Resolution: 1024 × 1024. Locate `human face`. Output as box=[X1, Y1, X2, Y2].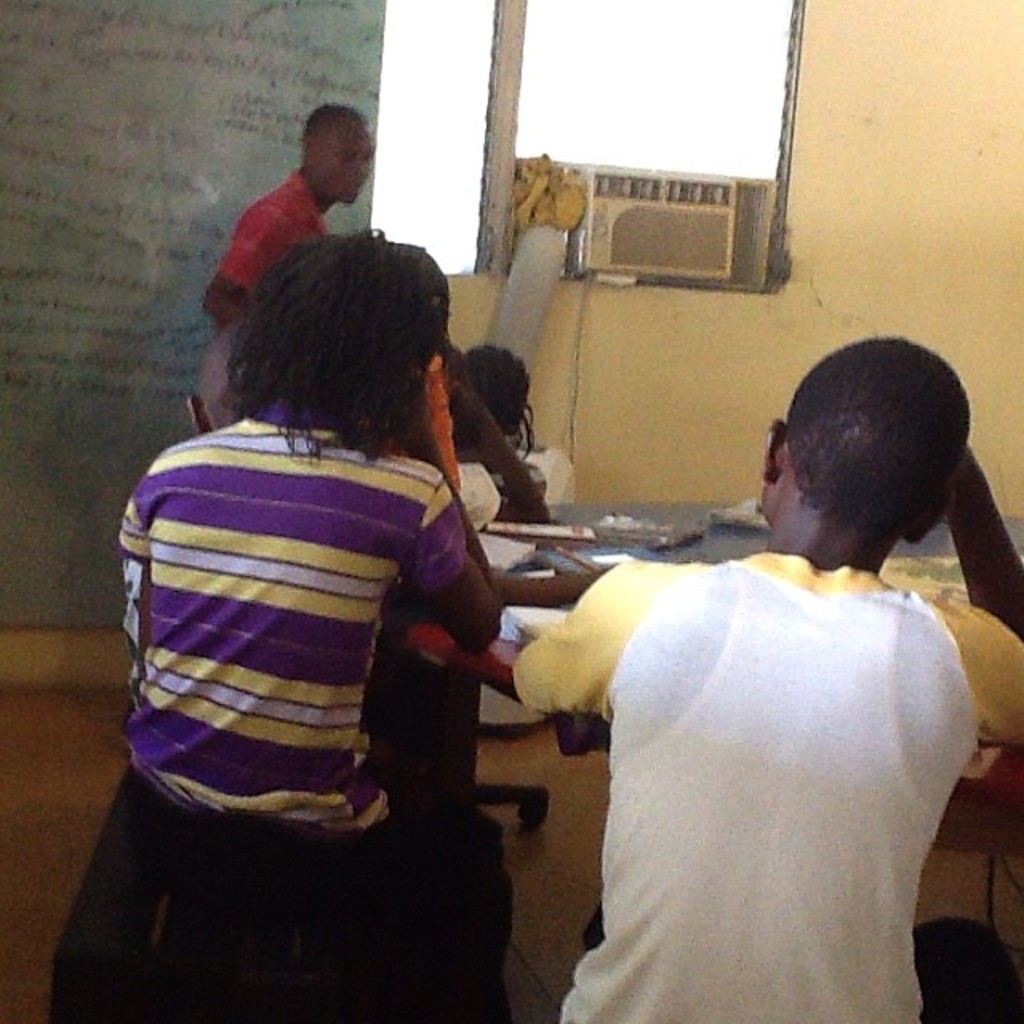
box=[314, 115, 373, 218].
